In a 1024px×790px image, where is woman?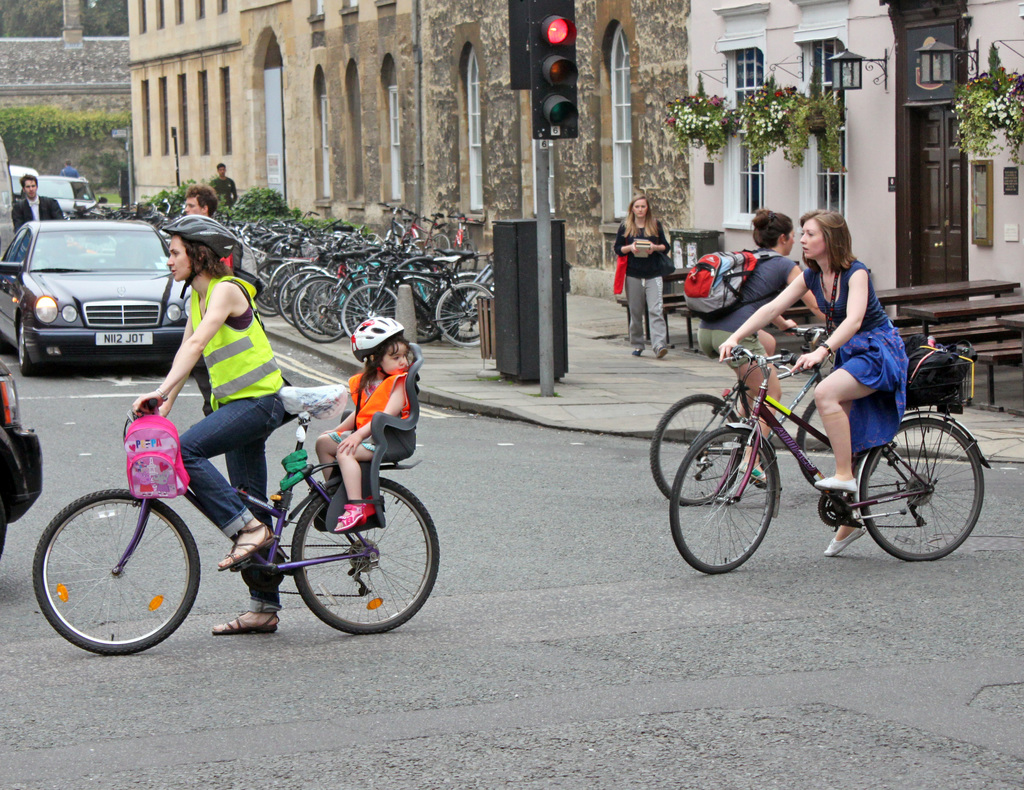
pyautogui.locateOnScreen(132, 205, 314, 640).
